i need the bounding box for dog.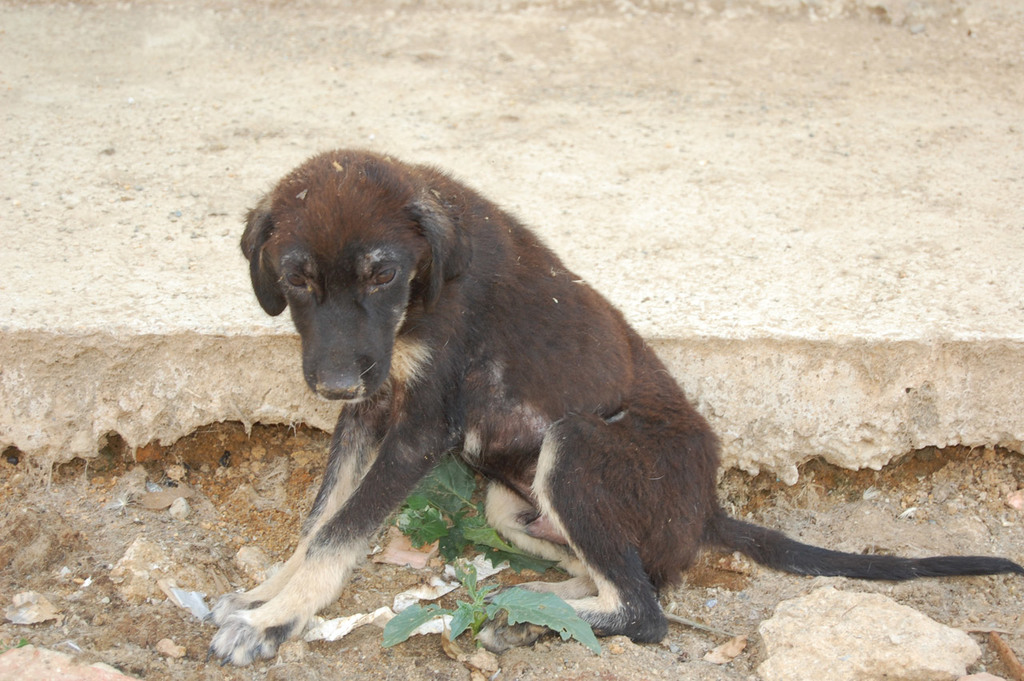
Here it is: (202,151,1023,666).
